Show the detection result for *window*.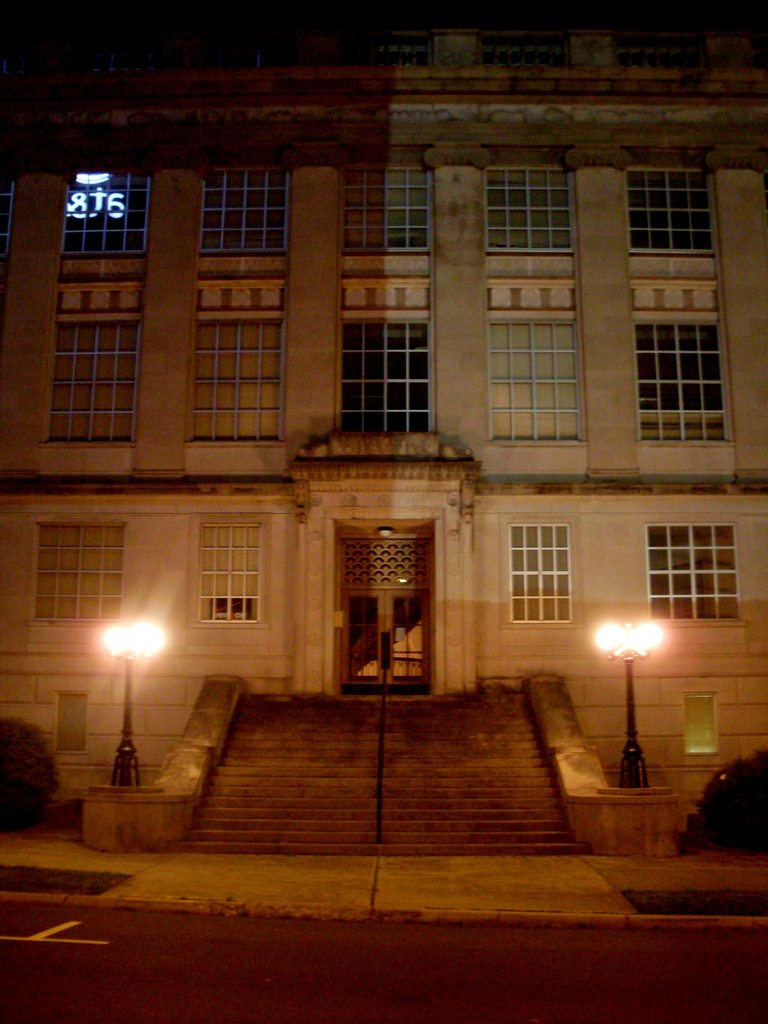
<region>331, 316, 432, 436</region>.
